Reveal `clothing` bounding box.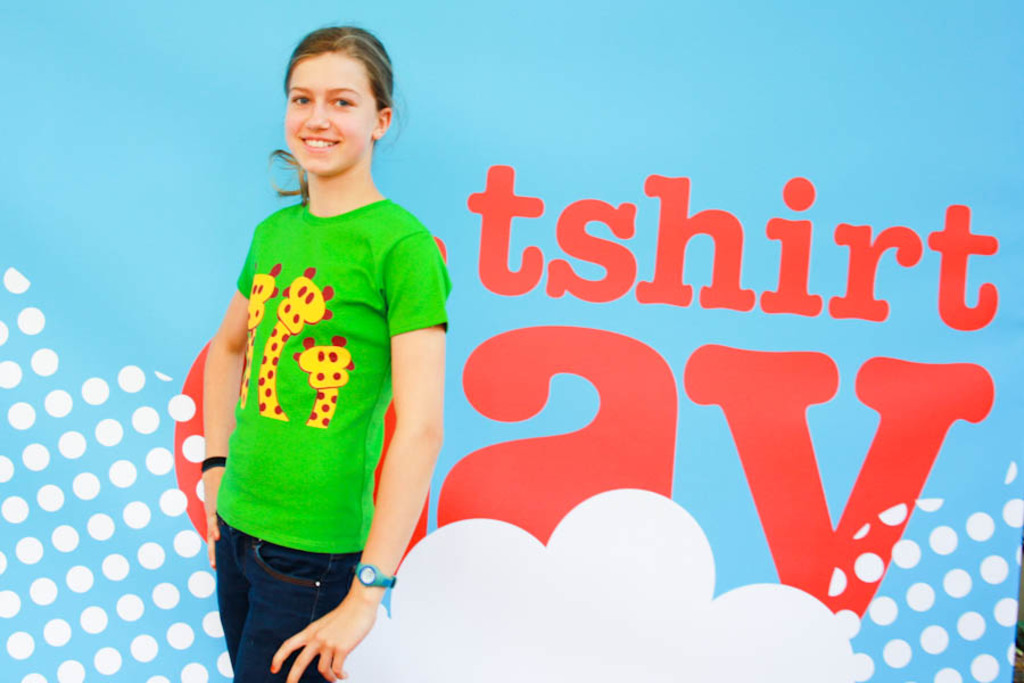
Revealed: select_region(204, 155, 426, 677).
